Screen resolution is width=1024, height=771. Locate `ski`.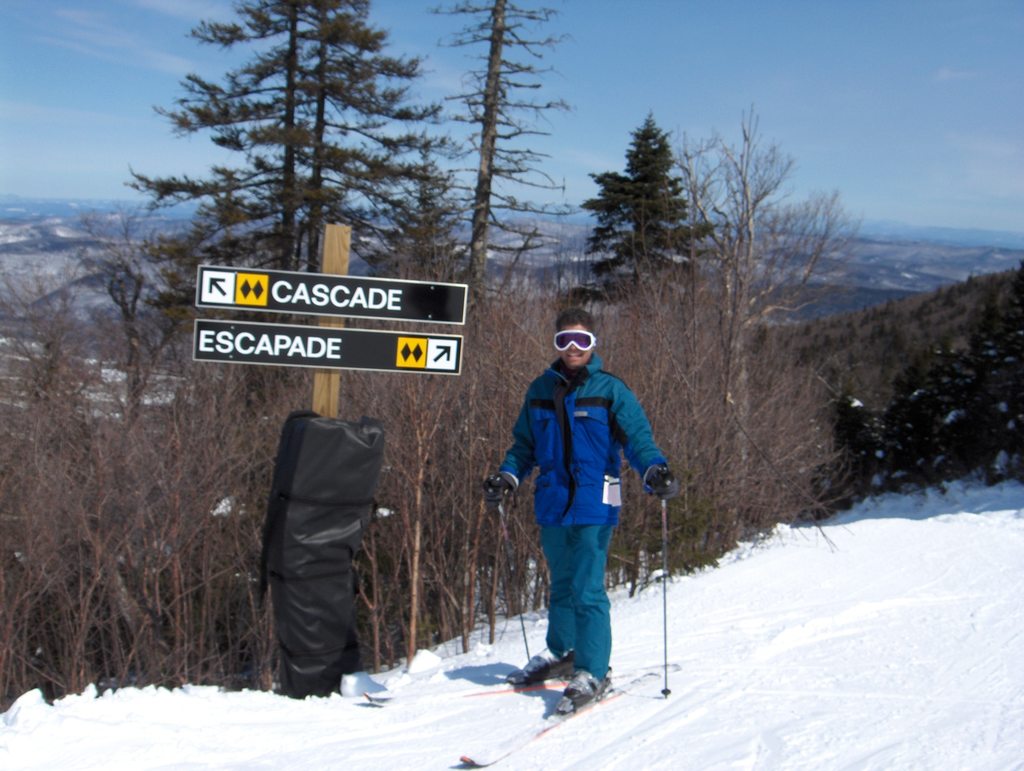
442 662 673 770.
